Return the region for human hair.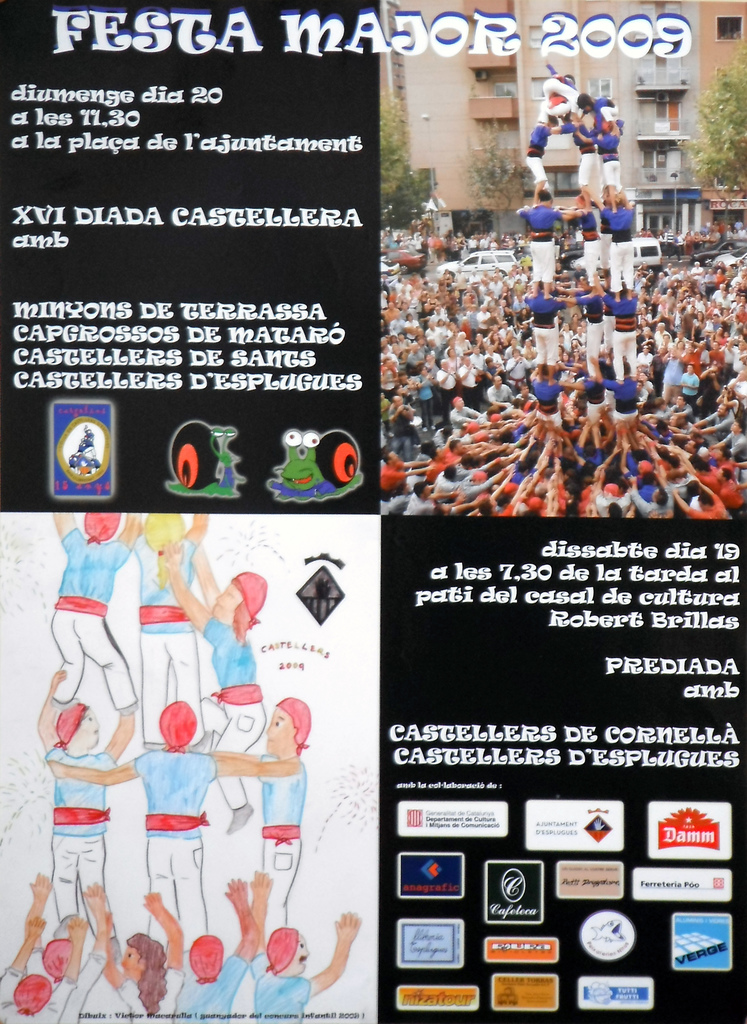
[x1=142, y1=512, x2=186, y2=589].
